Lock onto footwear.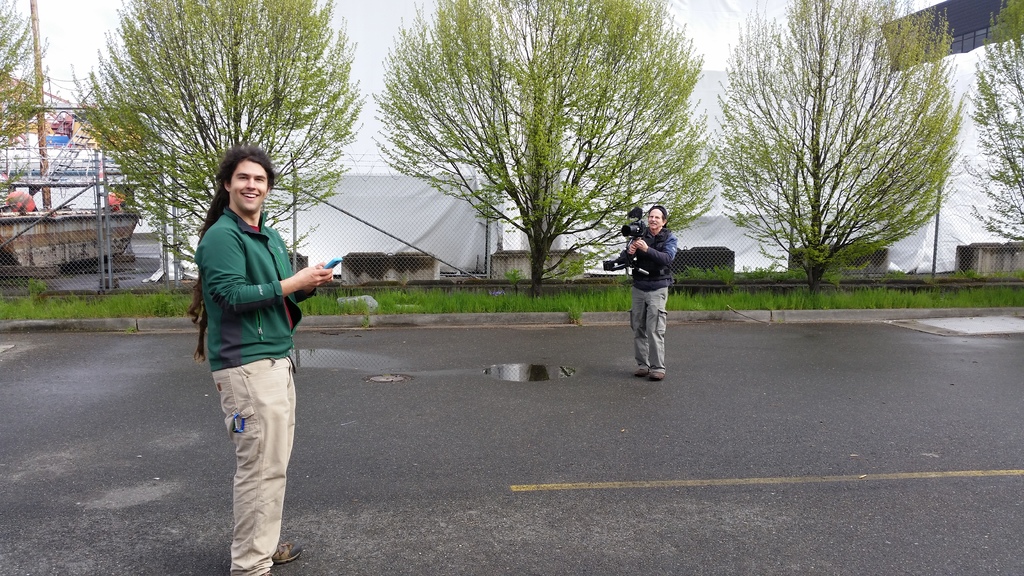
Locked: select_region(647, 366, 667, 382).
